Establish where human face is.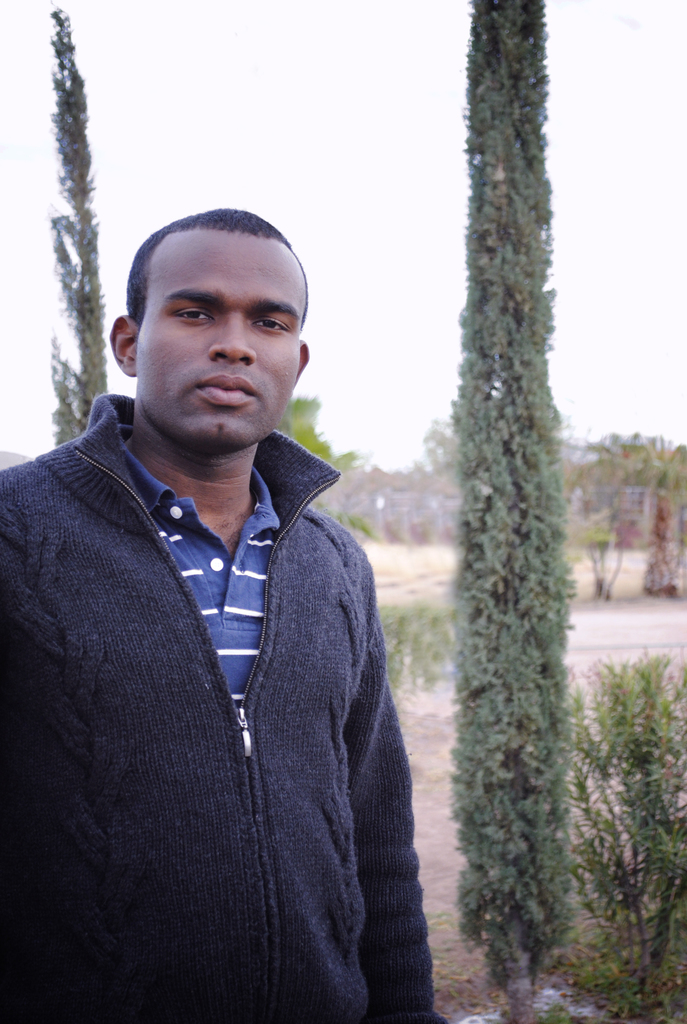
Established at region(134, 239, 305, 444).
